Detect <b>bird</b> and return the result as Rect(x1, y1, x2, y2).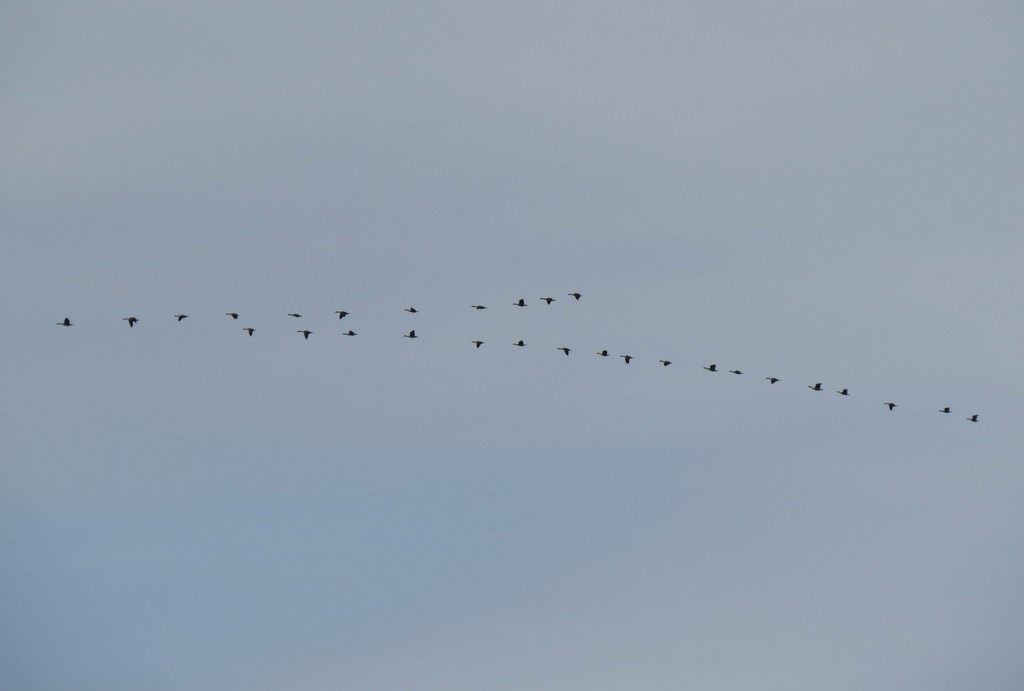
Rect(289, 312, 301, 318).
